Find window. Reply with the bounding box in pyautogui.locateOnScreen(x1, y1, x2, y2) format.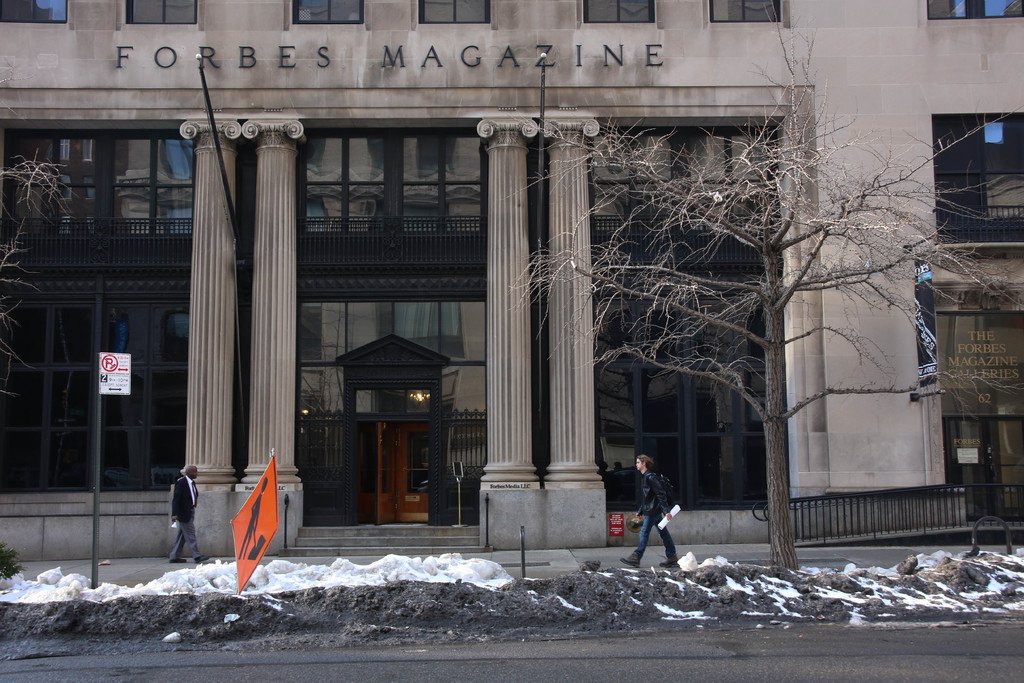
pyautogui.locateOnScreen(1, 295, 184, 488).
